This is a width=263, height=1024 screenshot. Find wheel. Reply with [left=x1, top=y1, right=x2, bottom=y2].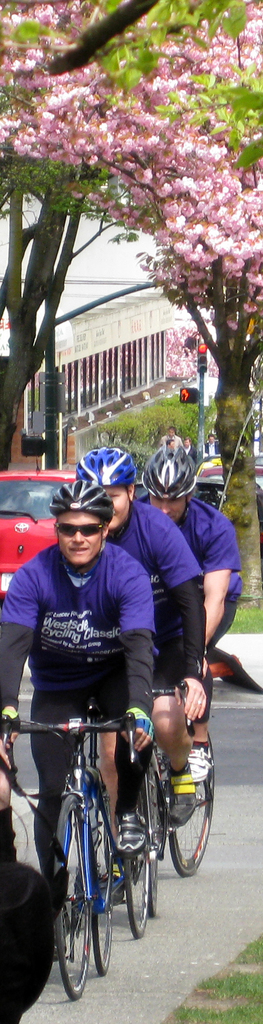
[left=170, top=732, right=213, bottom=875].
